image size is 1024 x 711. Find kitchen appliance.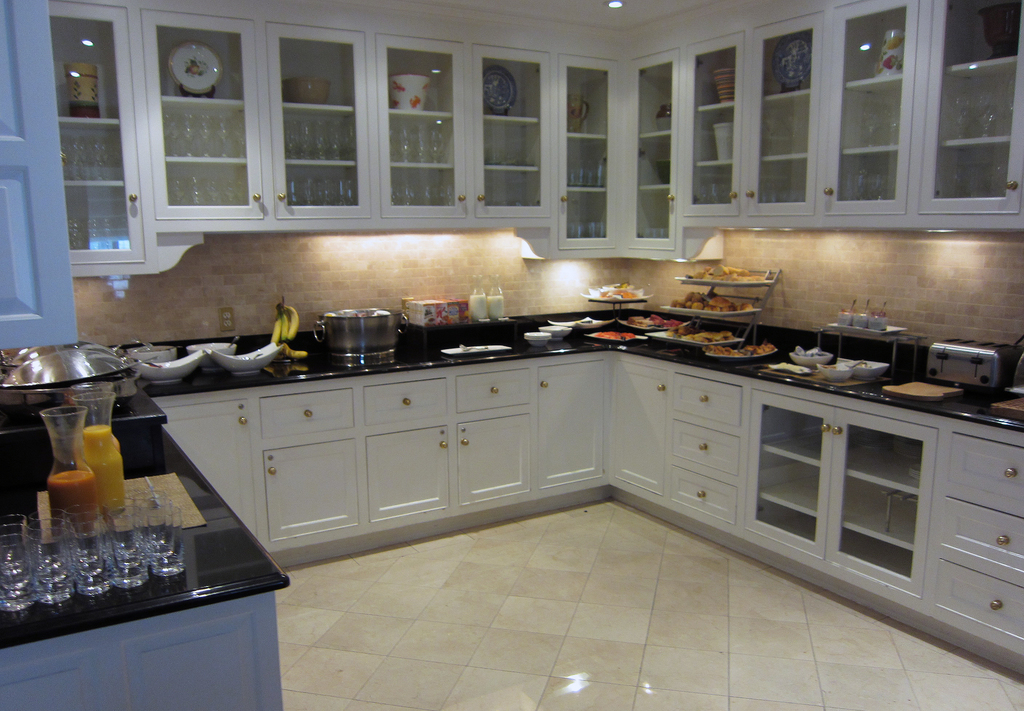
35/403/99/539.
